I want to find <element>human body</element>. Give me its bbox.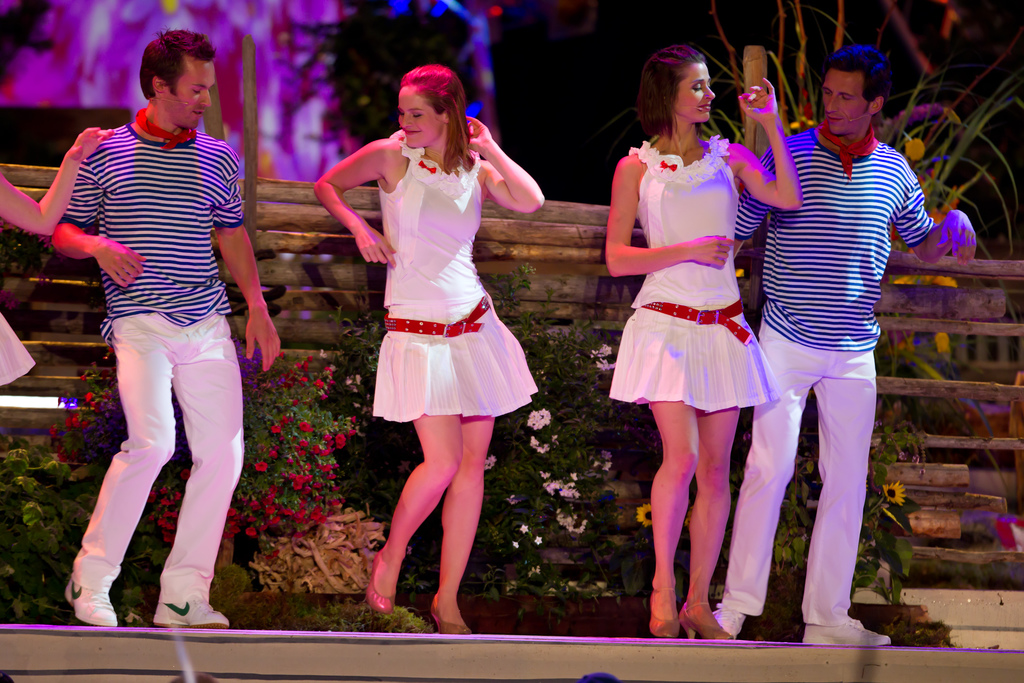
bbox(735, 38, 979, 642).
